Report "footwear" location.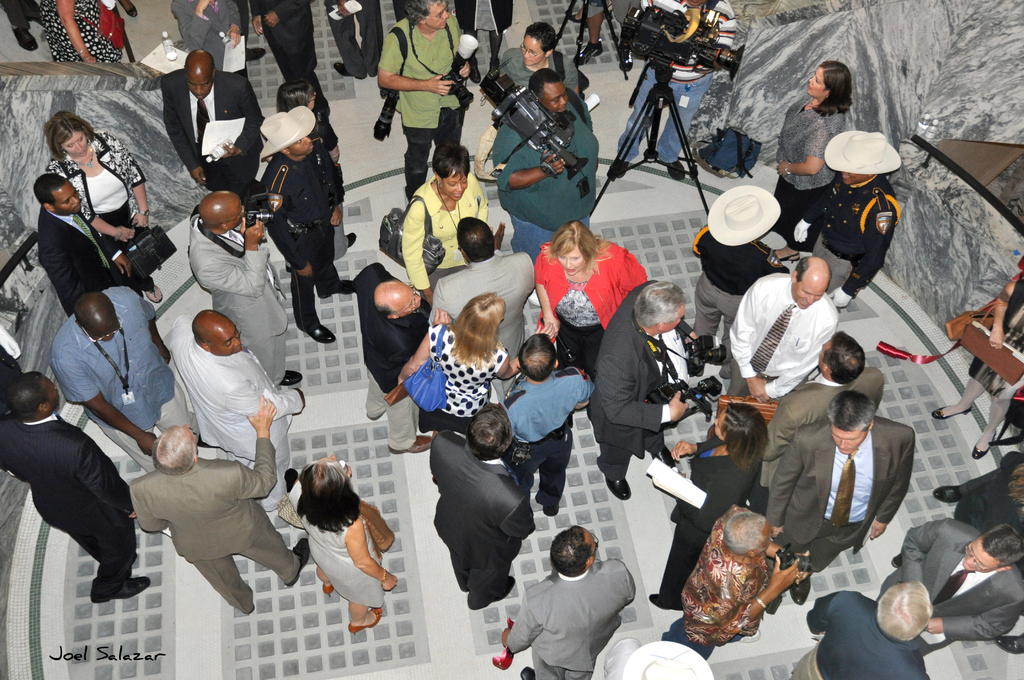
Report: <bbox>618, 50, 634, 74</bbox>.
